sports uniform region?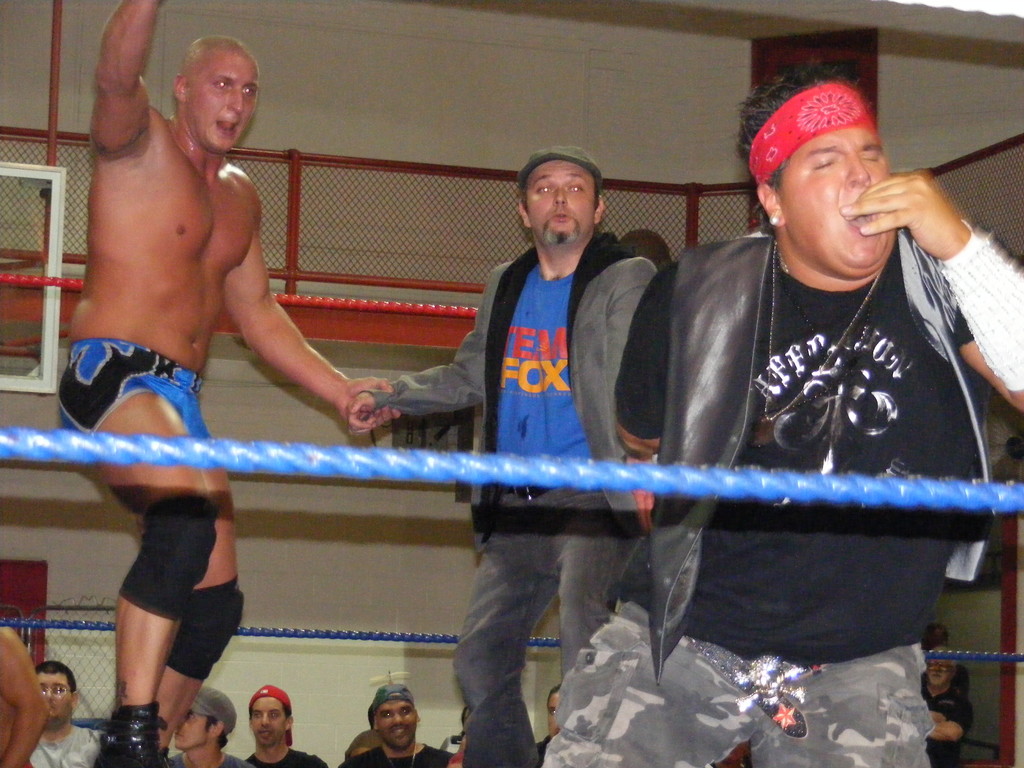
[x1=40, y1=333, x2=226, y2=455]
